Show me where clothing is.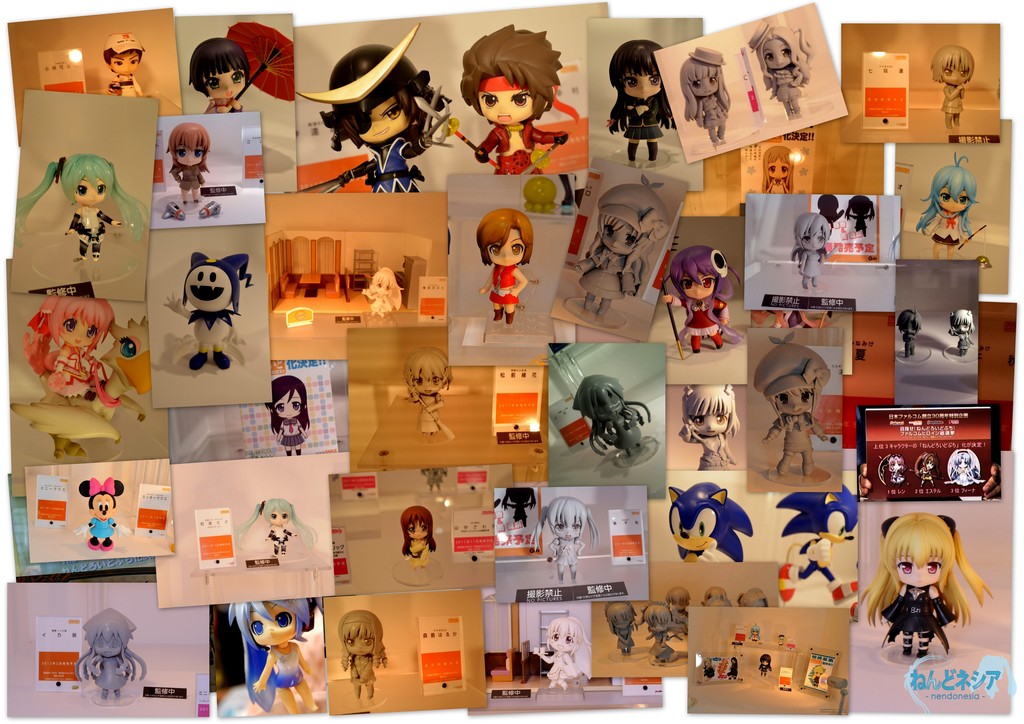
clothing is at x1=351, y1=654, x2=375, y2=688.
